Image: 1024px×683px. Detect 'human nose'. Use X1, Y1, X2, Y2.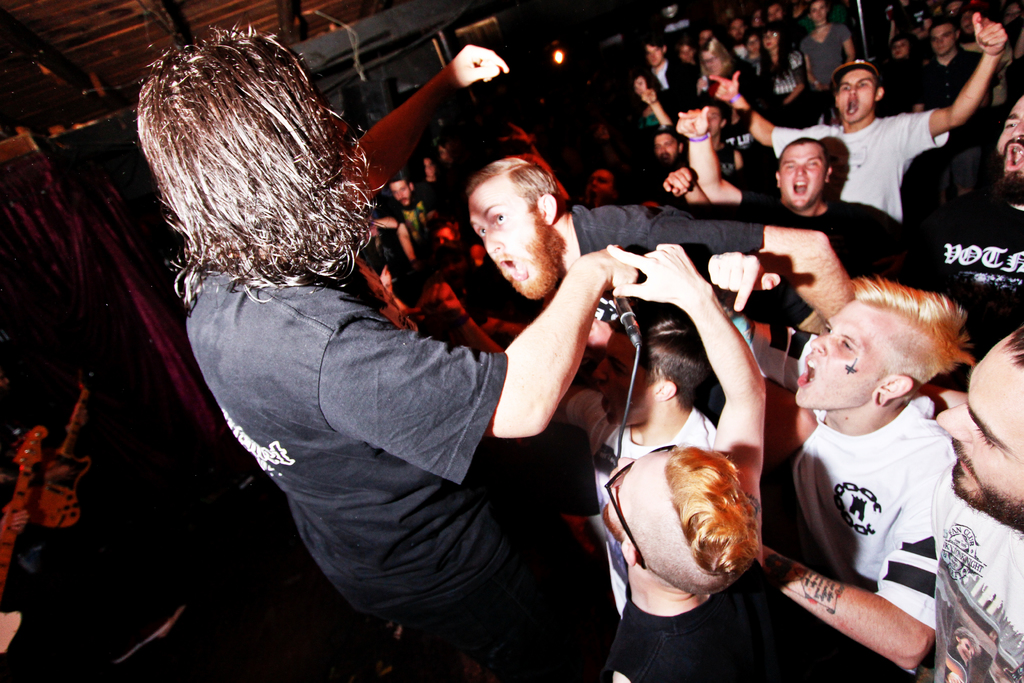
488, 228, 509, 253.
